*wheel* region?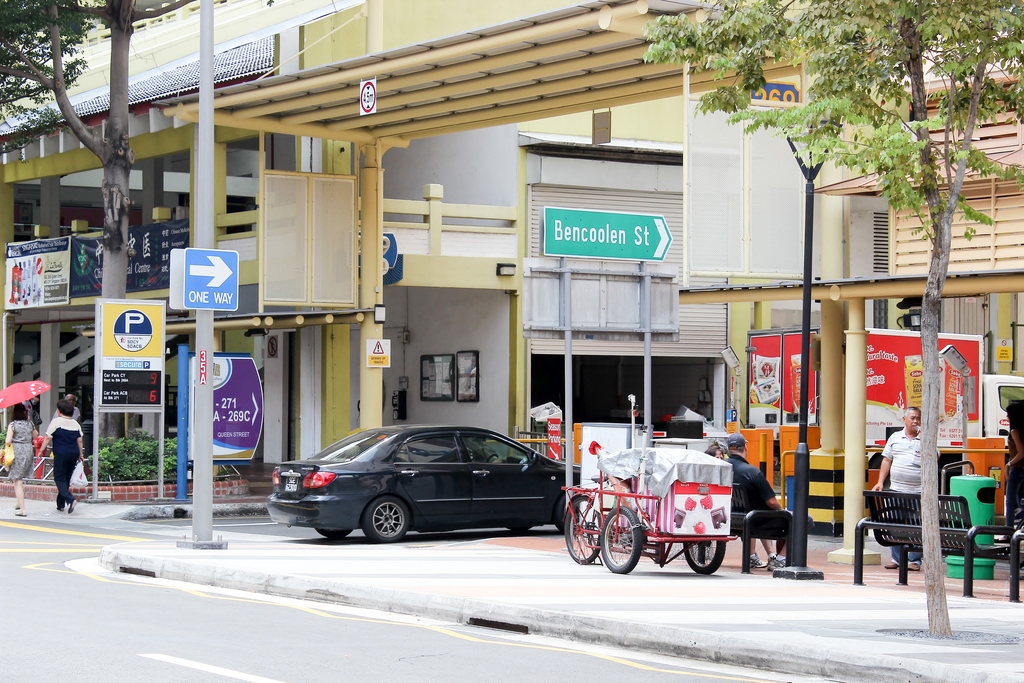
locate(319, 528, 353, 539)
